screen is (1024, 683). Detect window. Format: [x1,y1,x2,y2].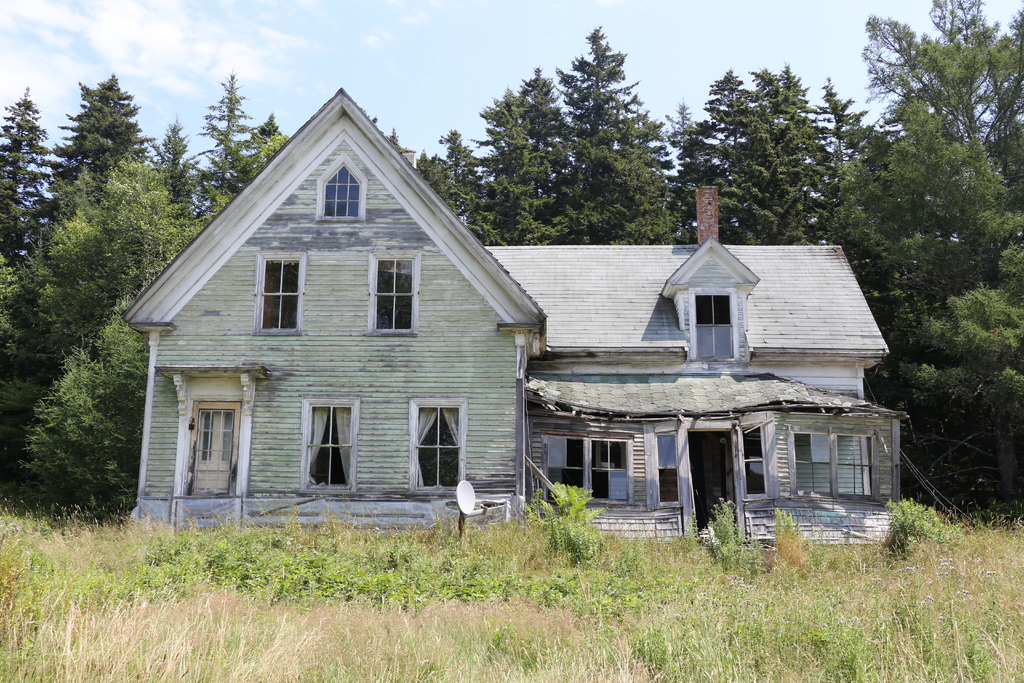
[793,434,832,497].
